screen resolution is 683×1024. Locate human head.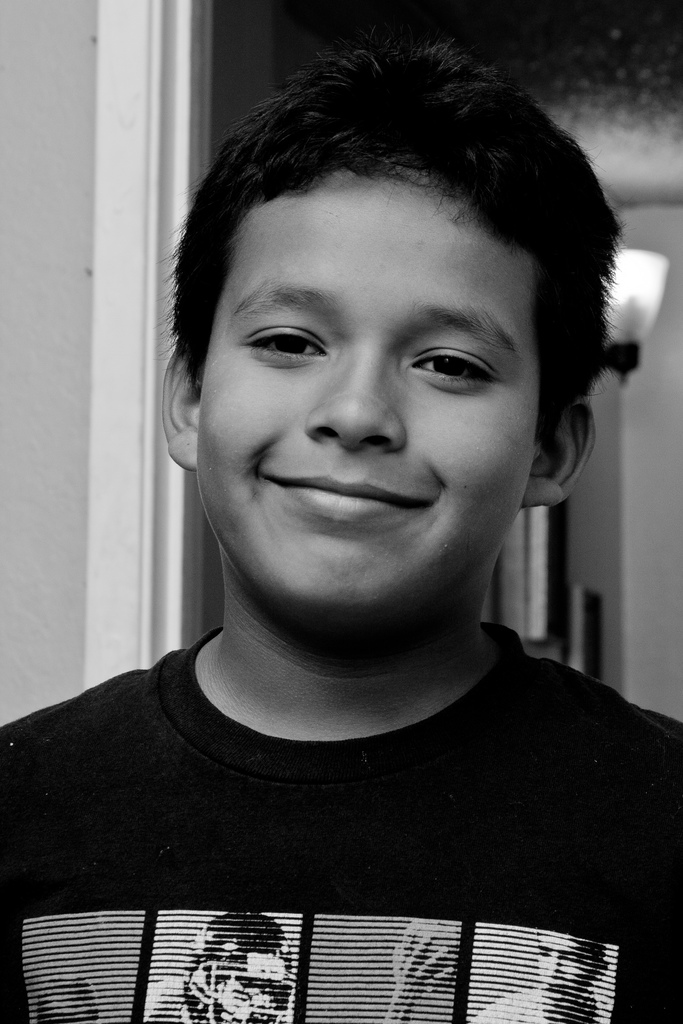
Rect(183, 33, 561, 656).
